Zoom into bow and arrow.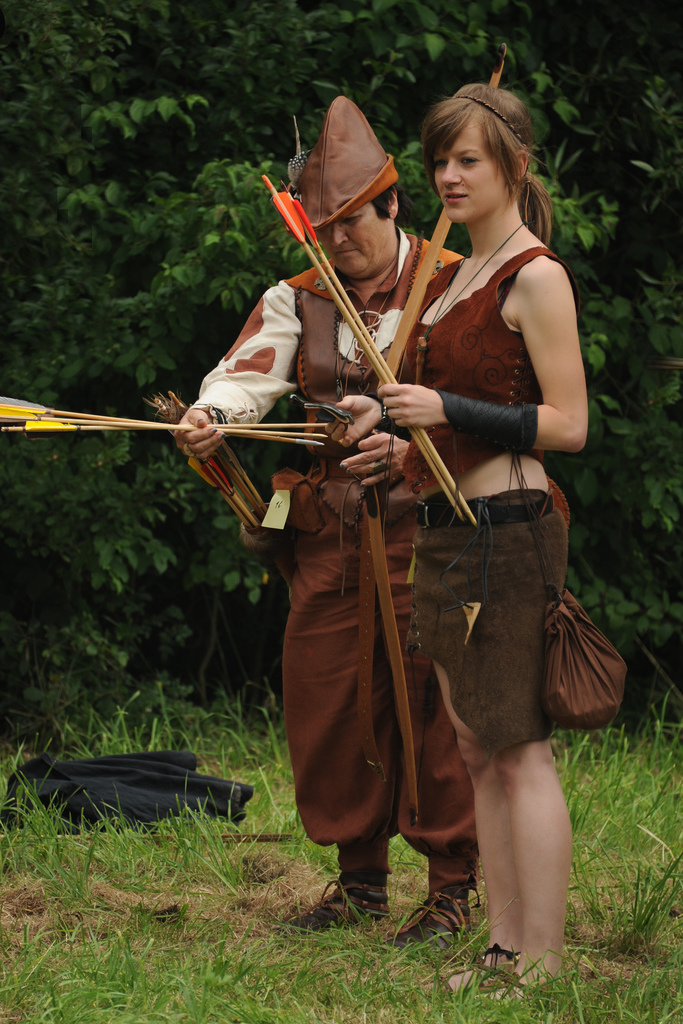
Zoom target: <bbox>152, 388, 268, 529</bbox>.
